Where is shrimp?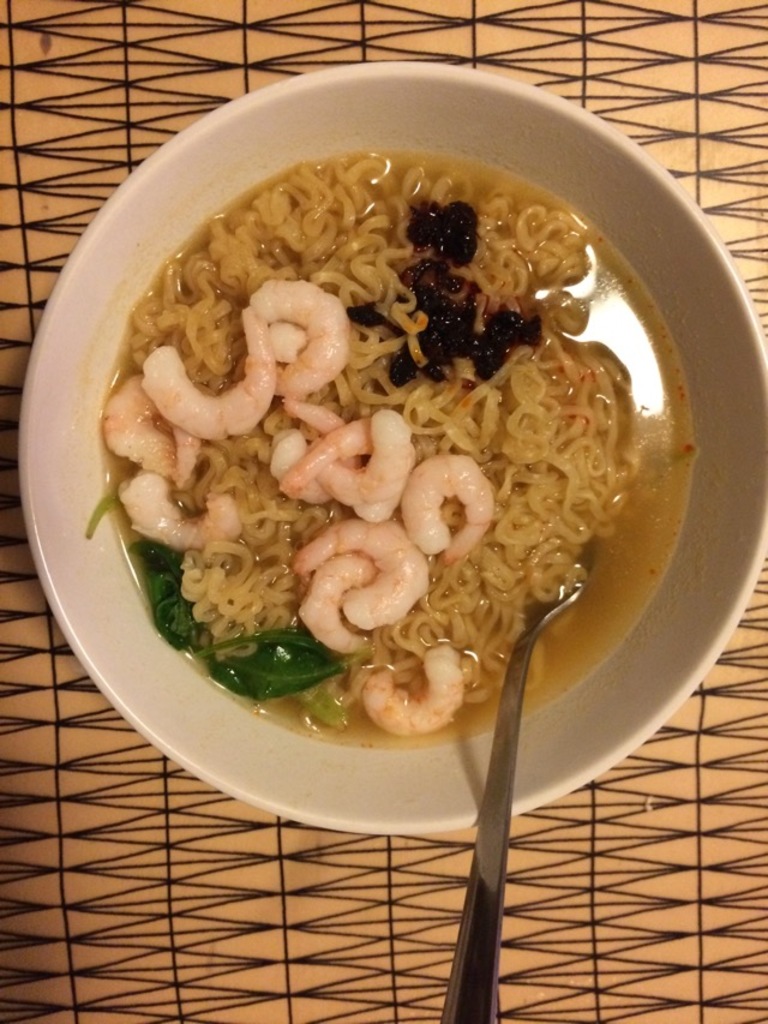
[left=398, top=451, right=496, bottom=565].
